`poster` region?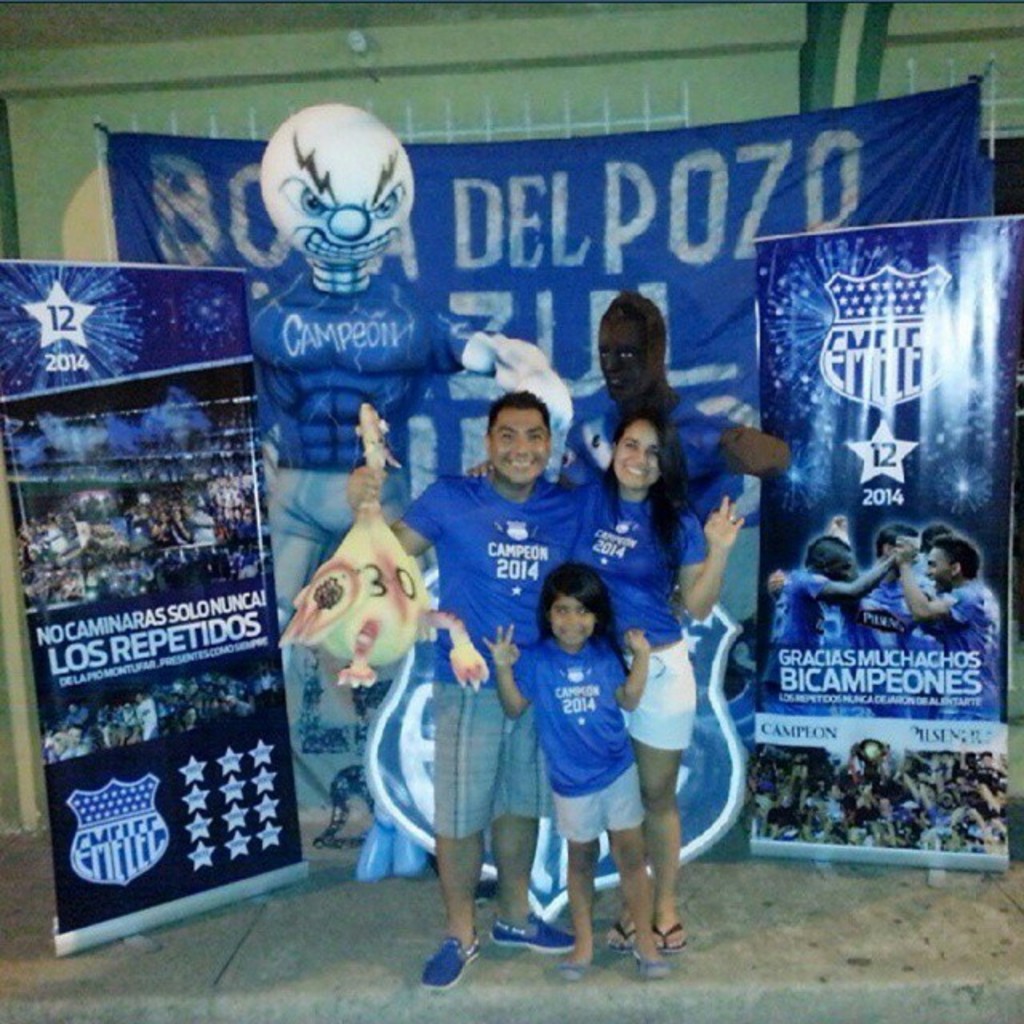
<region>0, 355, 314, 934</region>
